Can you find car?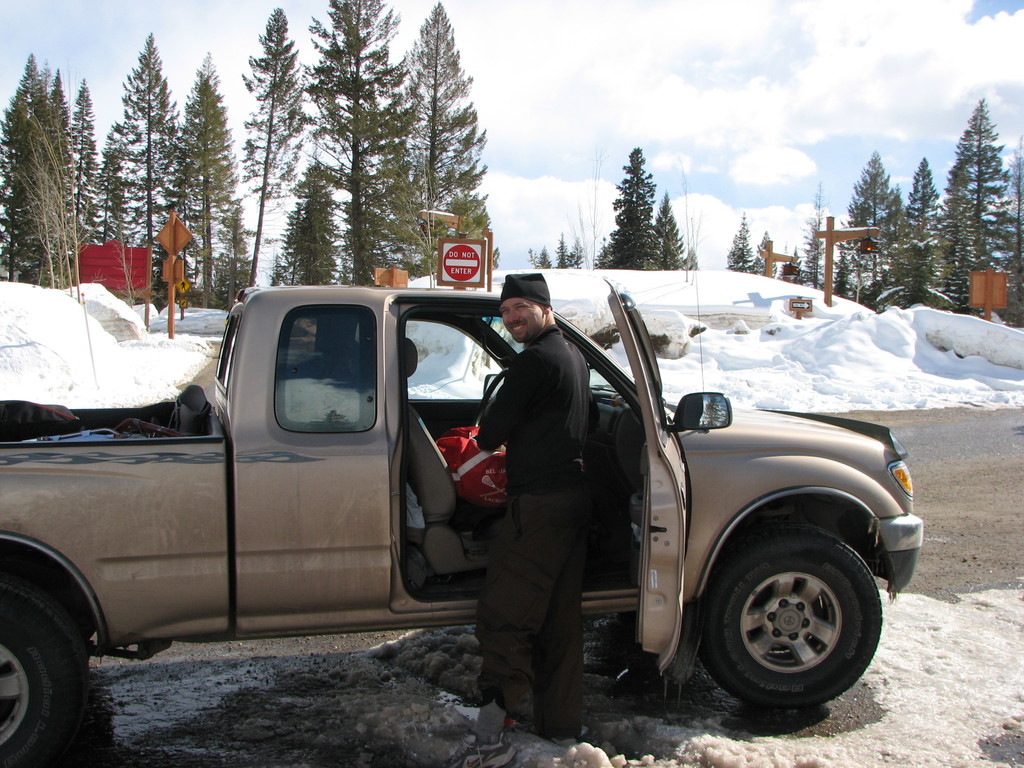
Yes, bounding box: x1=0, y1=220, x2=924, y2=767.
